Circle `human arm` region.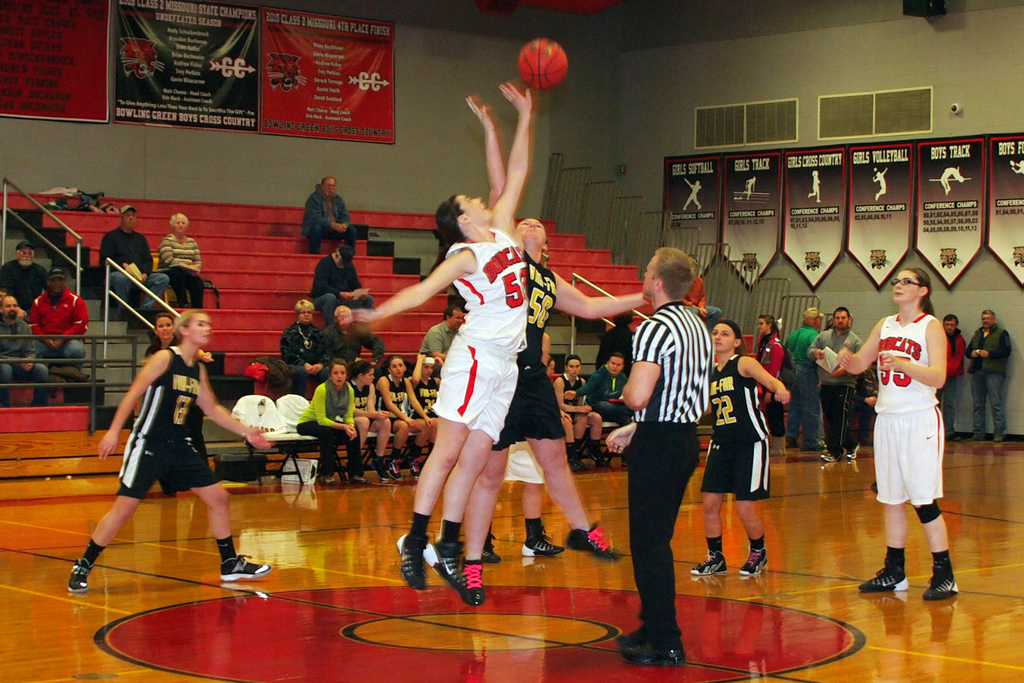
Region: select_region(97, 233, 132, 270).
